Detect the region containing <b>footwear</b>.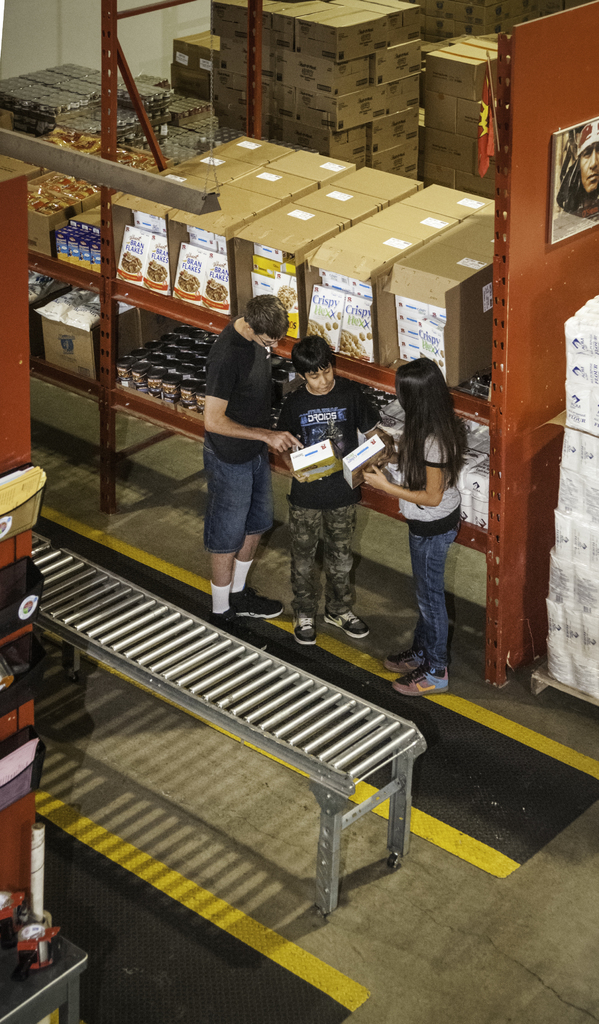
[x1=389, y1=662, x2=455, y2=705].
